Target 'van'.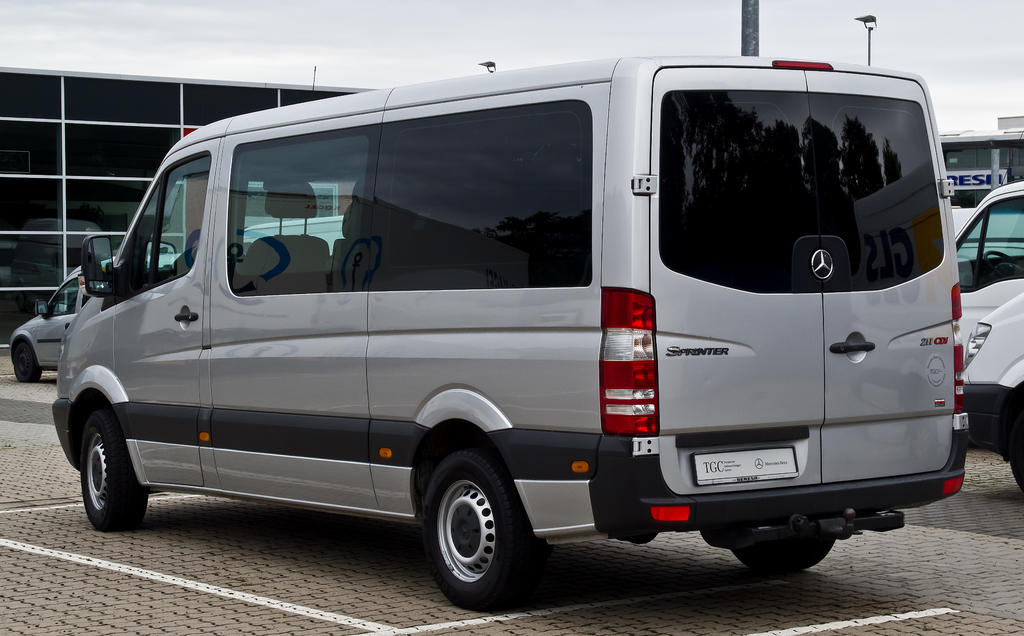
Target region: [49, 51, 972, 614].
